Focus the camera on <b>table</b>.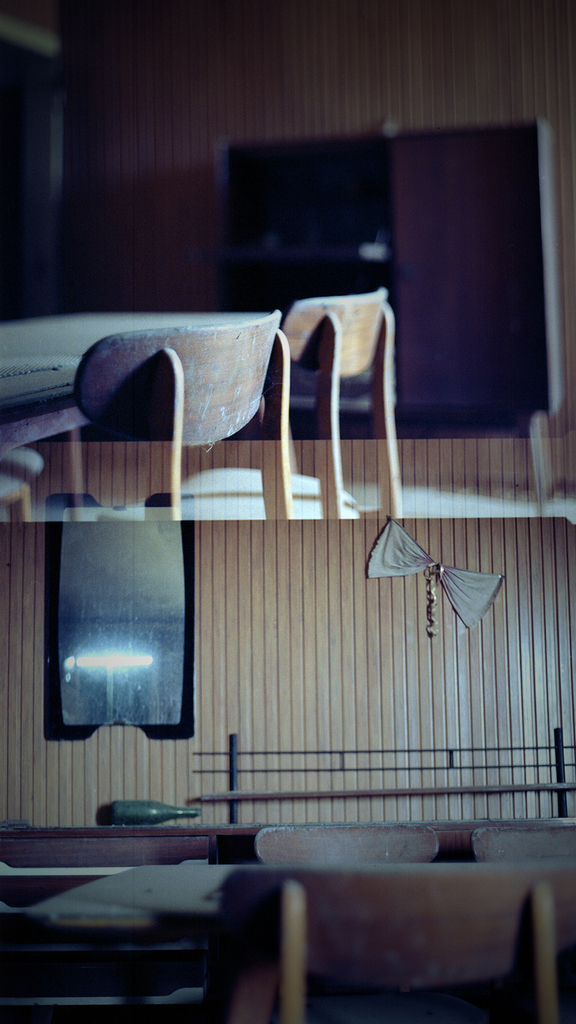
Focus region: 0:910:211:1011.
